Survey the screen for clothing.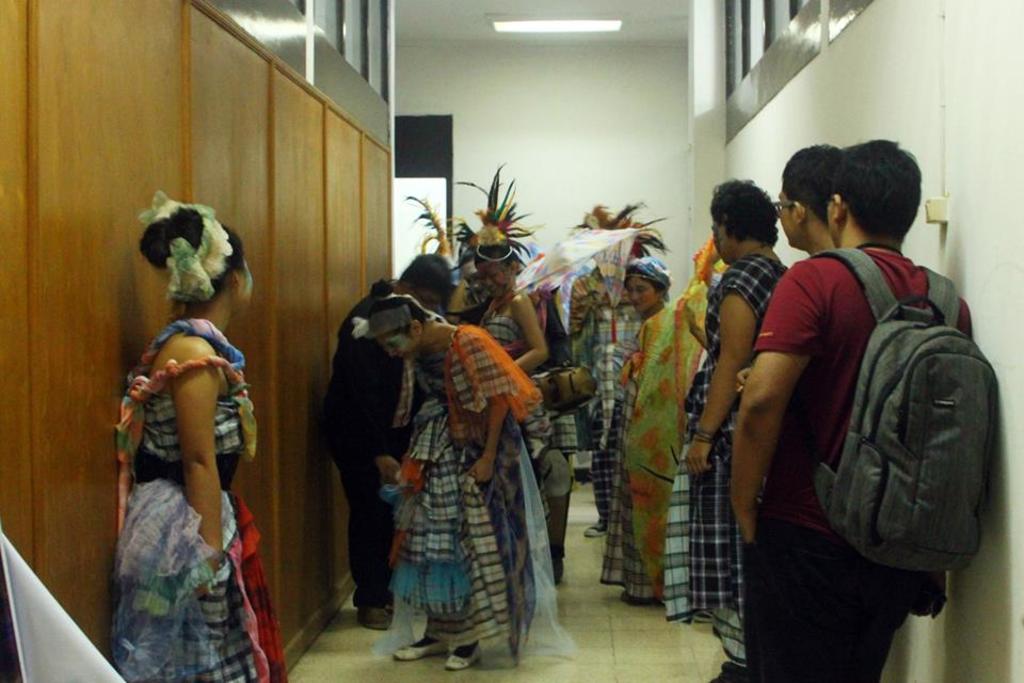
Survey found: [107, 316, 285, 682].
